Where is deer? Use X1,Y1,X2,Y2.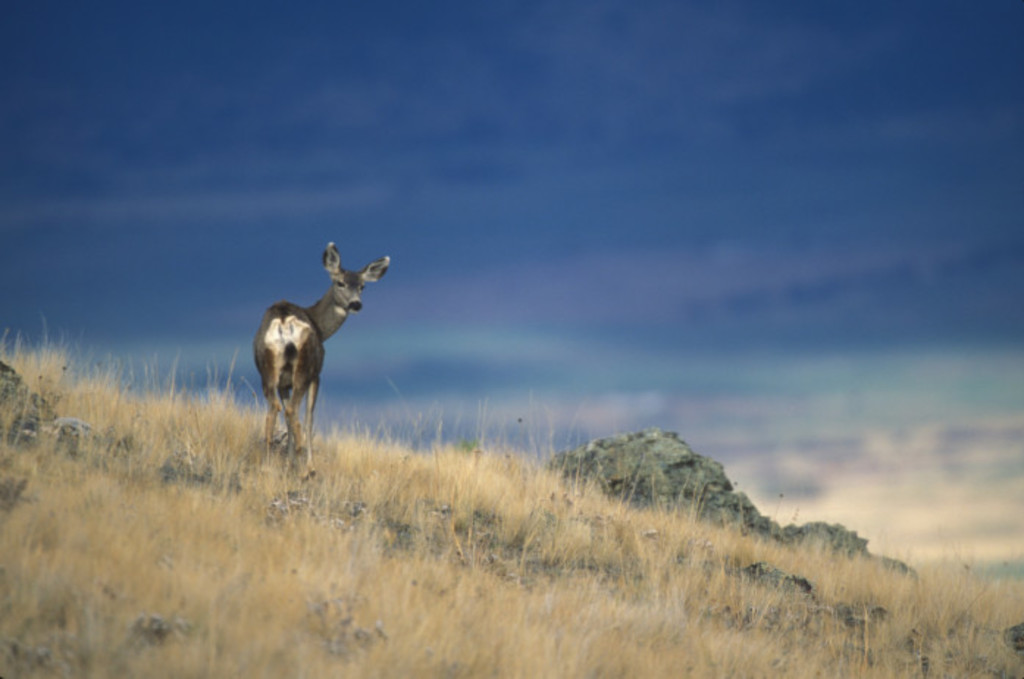
247,232,400,486.
